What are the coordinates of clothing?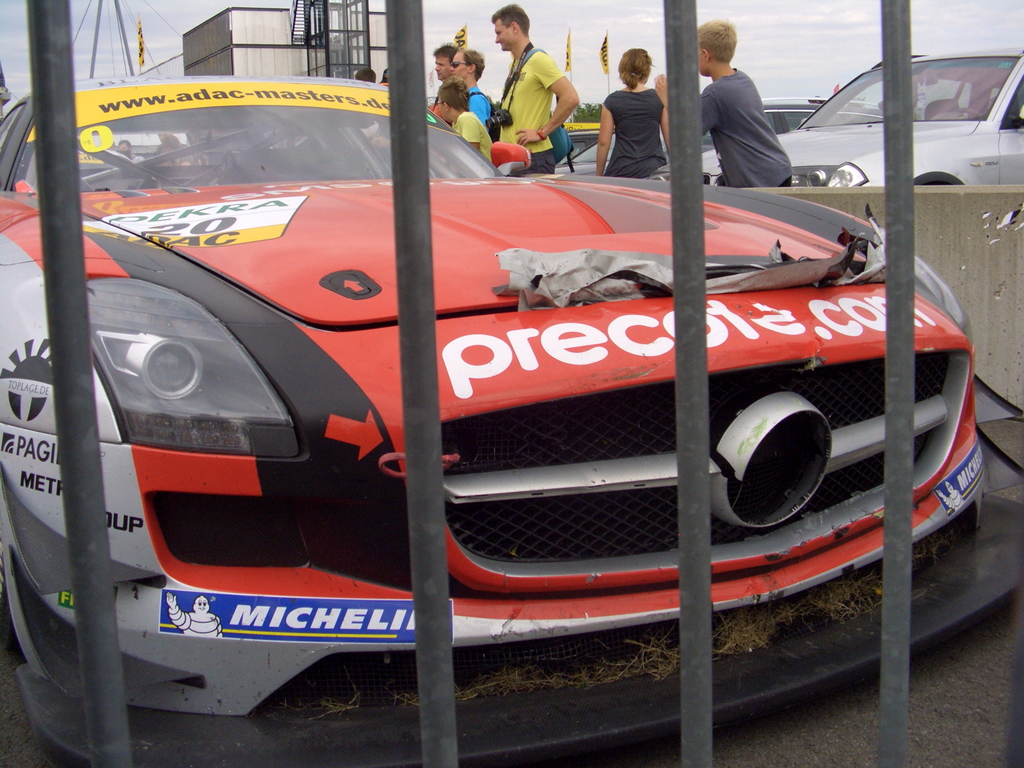
(left=492, top=45, right=559, bottom=173).
